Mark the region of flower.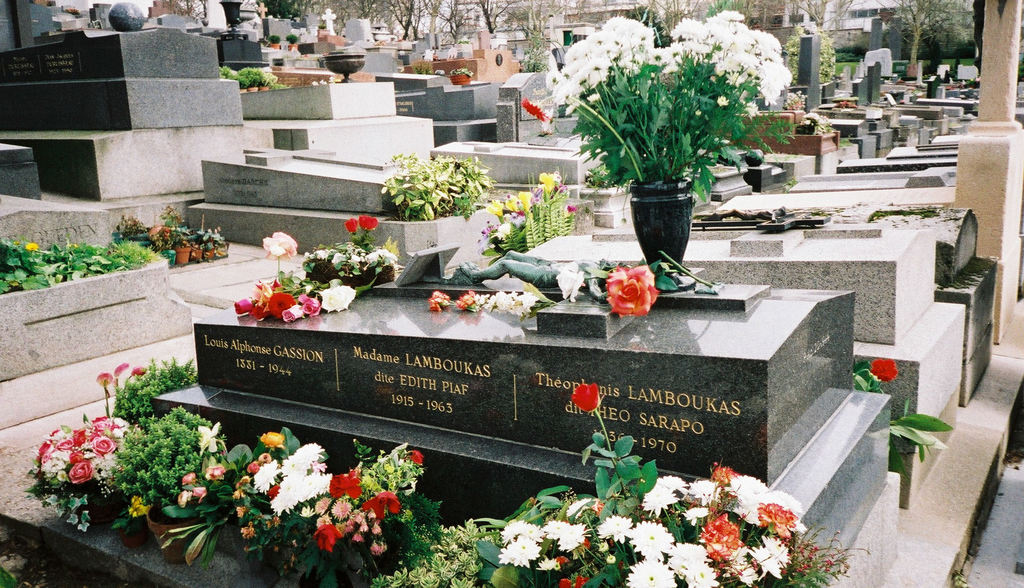
Region: region(301, 253, 313, 258).
